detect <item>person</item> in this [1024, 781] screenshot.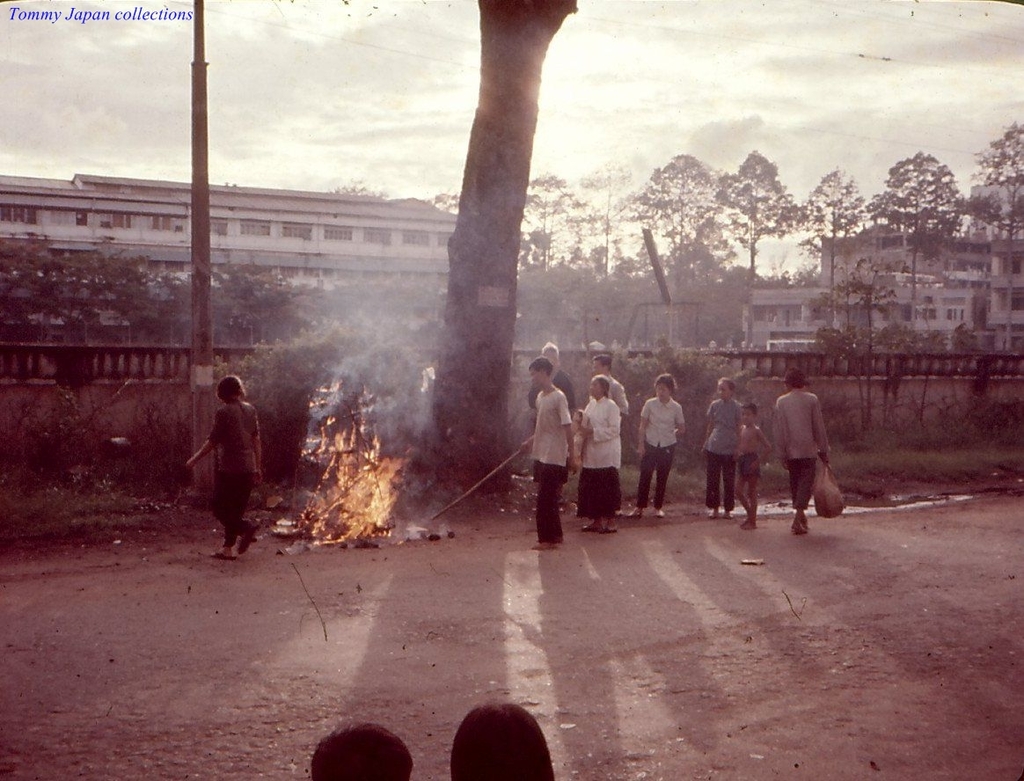
Detection: 532/358/572/550.
